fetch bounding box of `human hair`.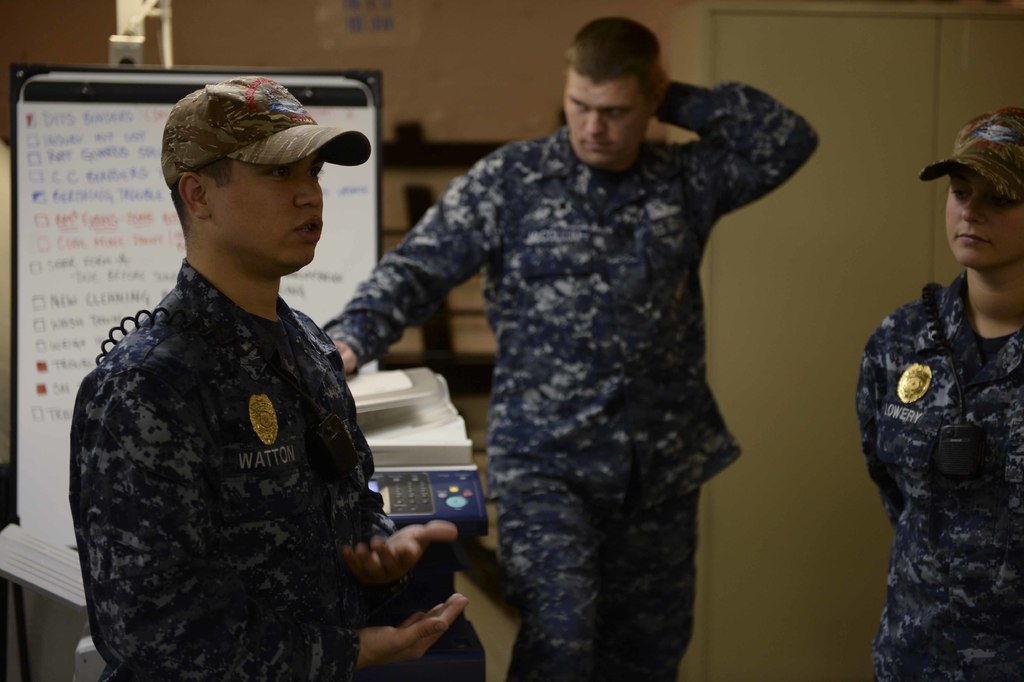
Bbox: {"x1": 563, "y1": 21, "x2": 676, "y2": 117}.
